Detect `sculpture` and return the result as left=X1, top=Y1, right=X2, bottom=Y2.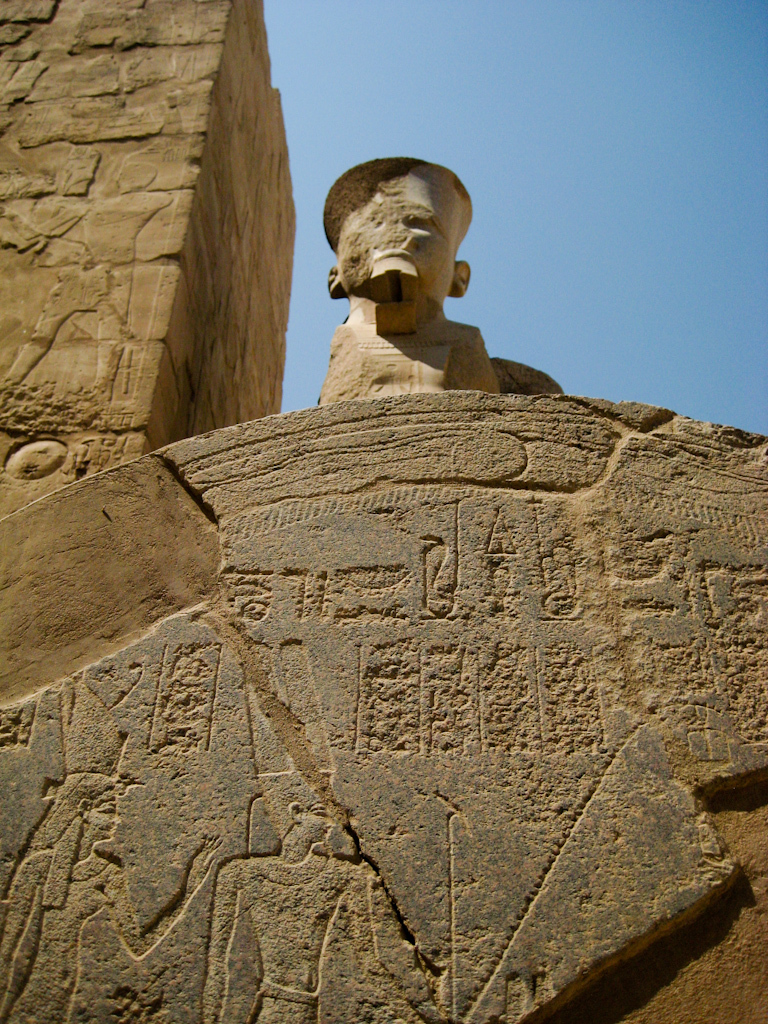
left=317, top=159, right=559, bottom=425.
